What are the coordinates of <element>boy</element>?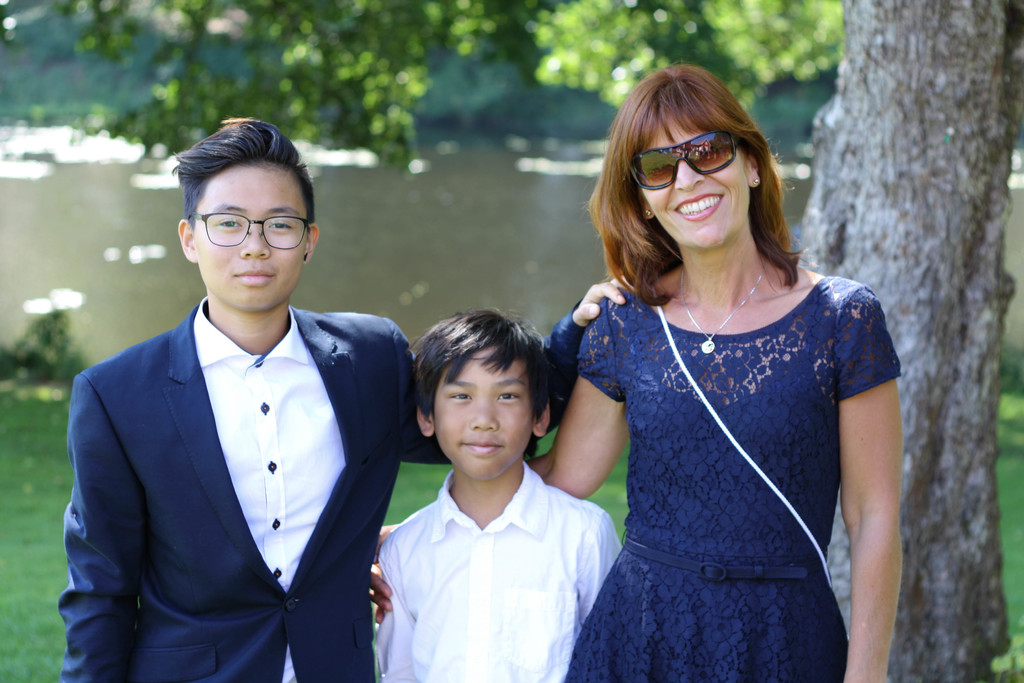
367 308 628 682.
